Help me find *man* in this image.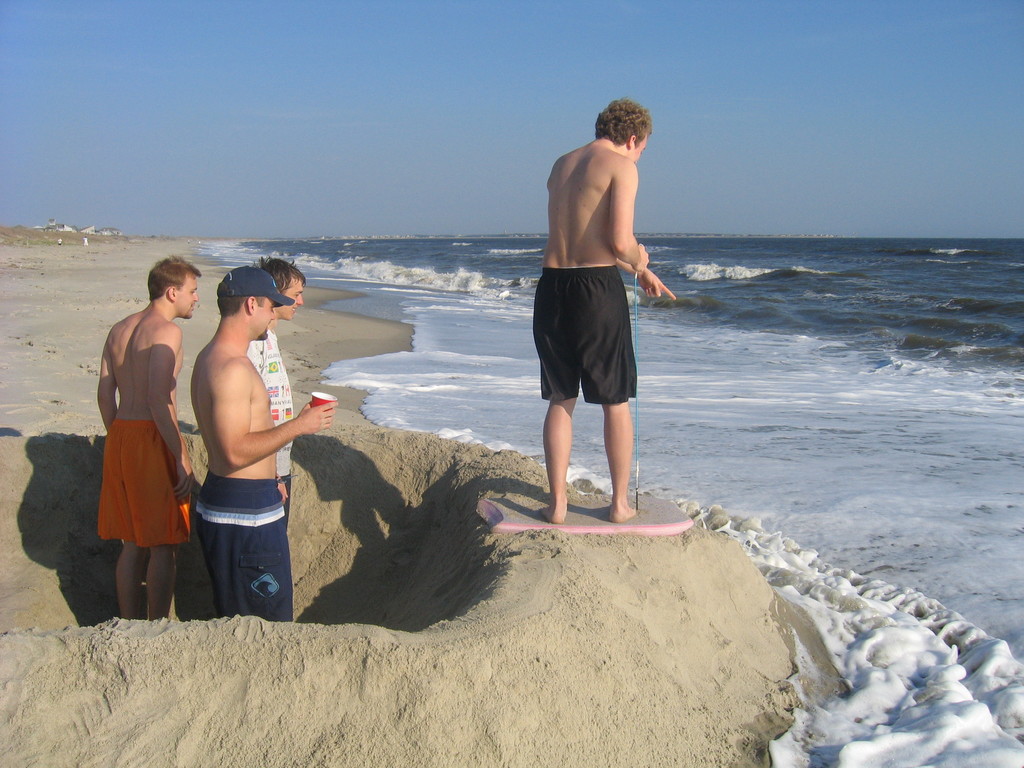
Found it: (255, 250, 303, 529).
